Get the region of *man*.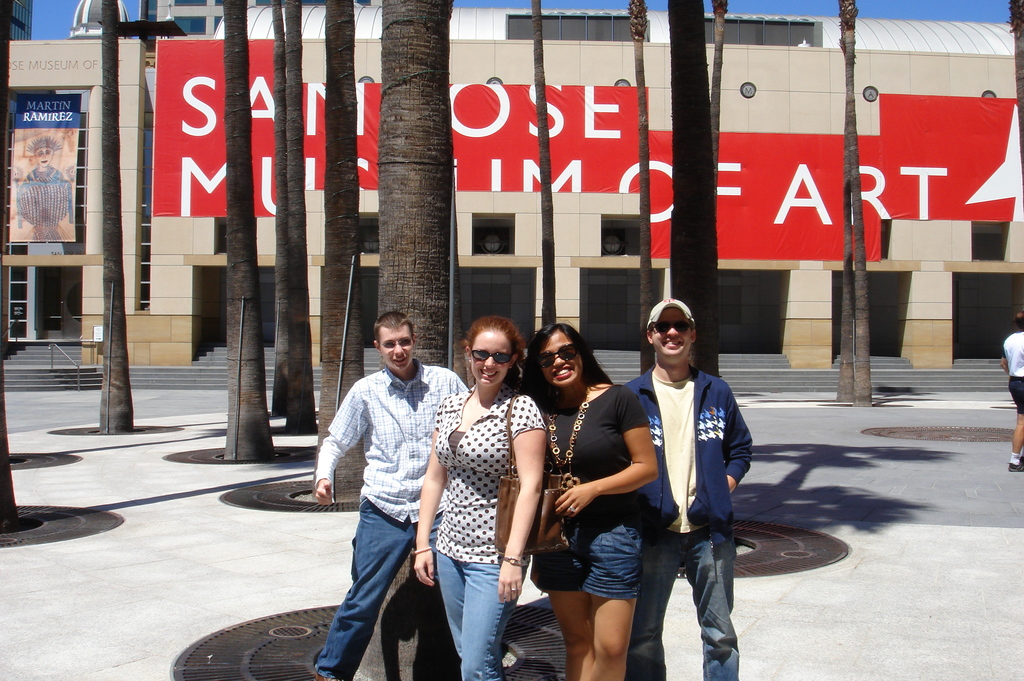
BBox(1000, 309, 1023, 471).
